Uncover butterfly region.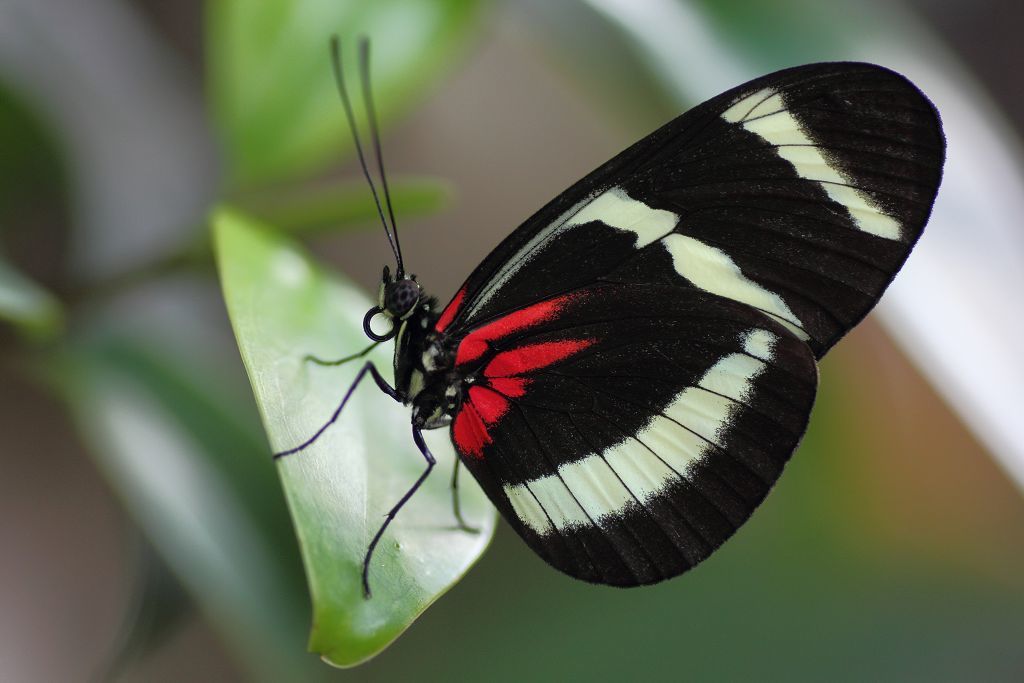
Uncovered: [257,28,950,630].
